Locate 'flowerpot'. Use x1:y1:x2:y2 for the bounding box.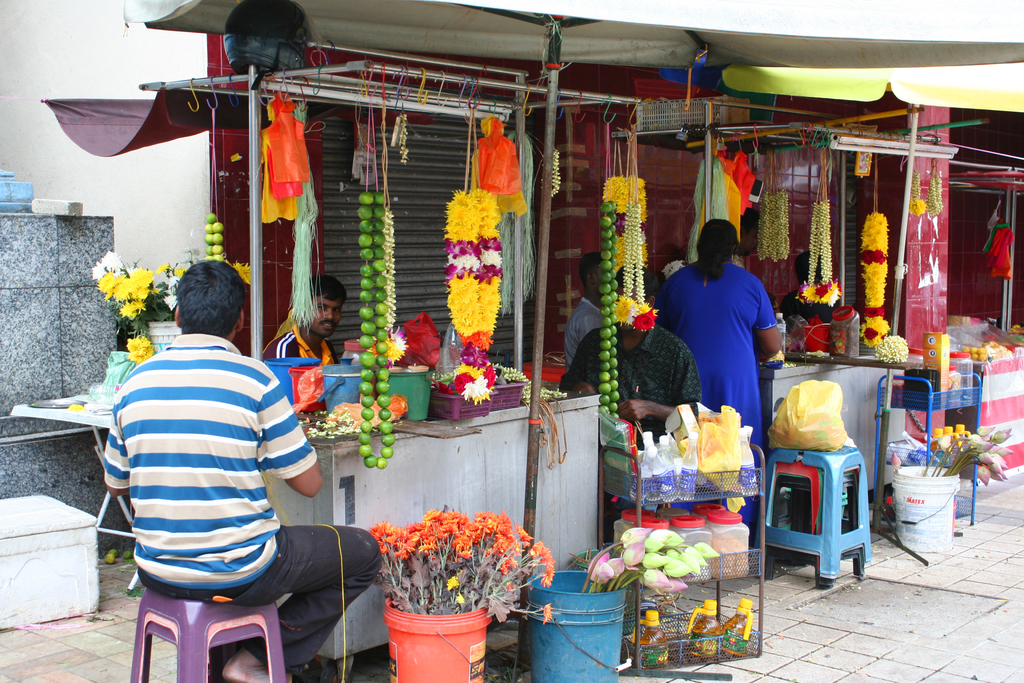
380:599:490:682.
